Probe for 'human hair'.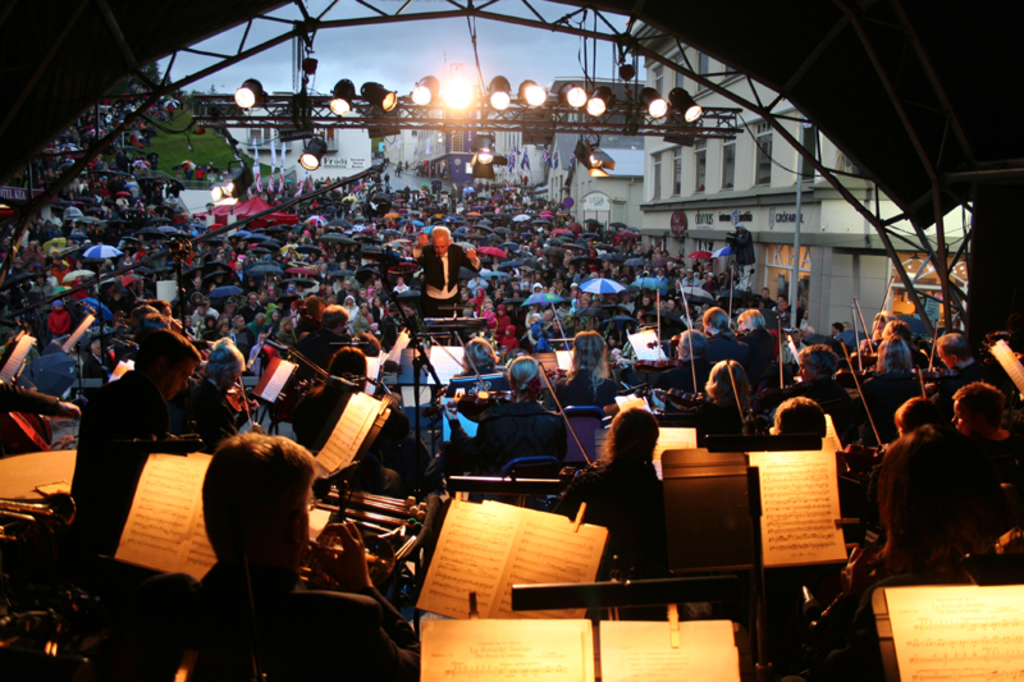
Probe result: l=956, t=380, r=1007, b=435.
